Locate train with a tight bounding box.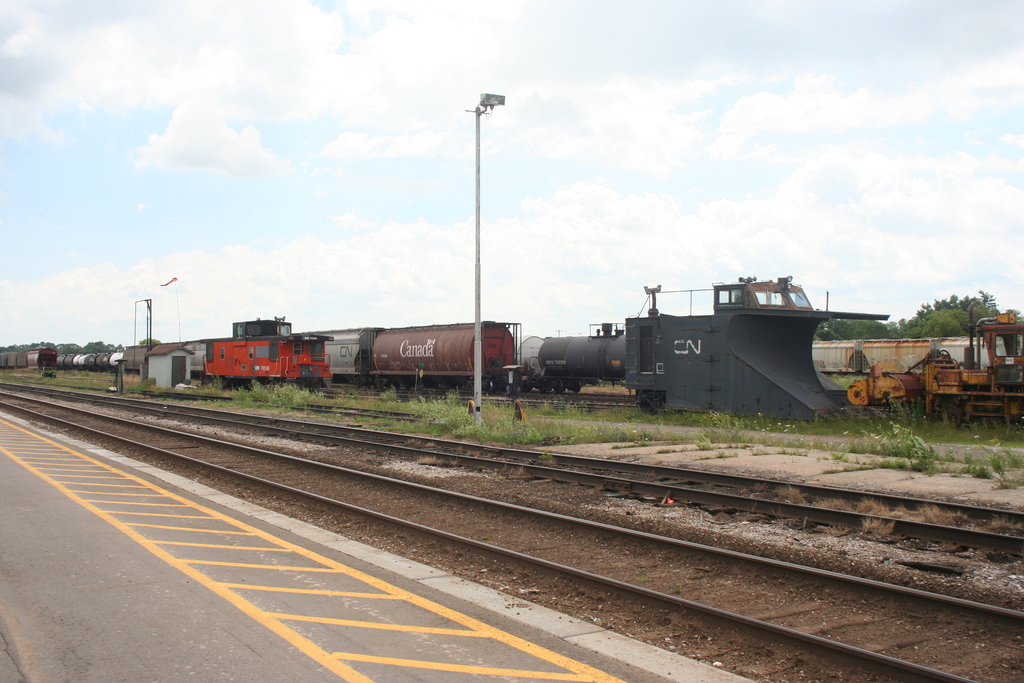
BBox(810, 341, 1009, 377).
